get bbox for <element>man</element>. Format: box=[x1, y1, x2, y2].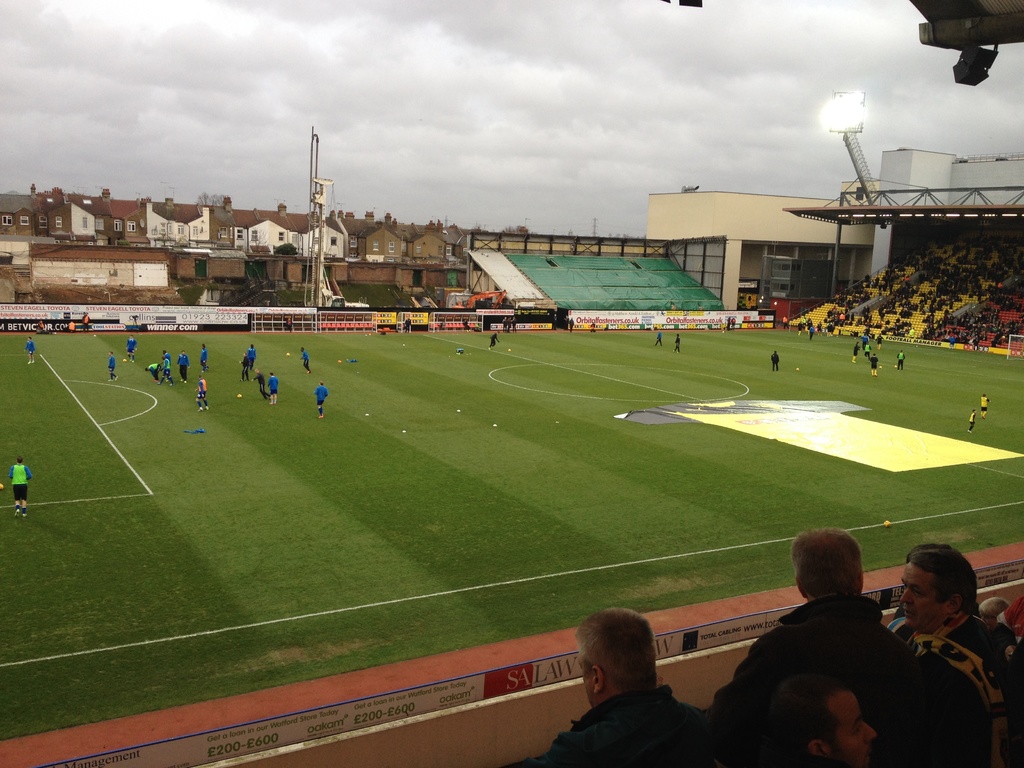
box=[270, 372, 278, 406].
